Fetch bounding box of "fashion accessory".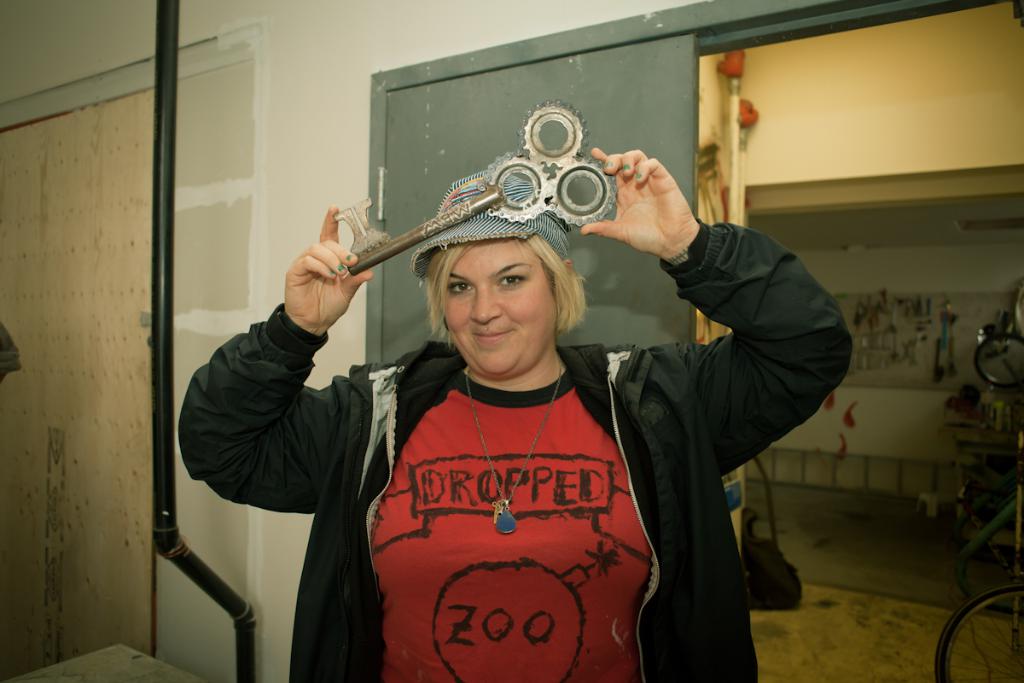
Bbox: left=345, top=253, right=352, bottom=259.
